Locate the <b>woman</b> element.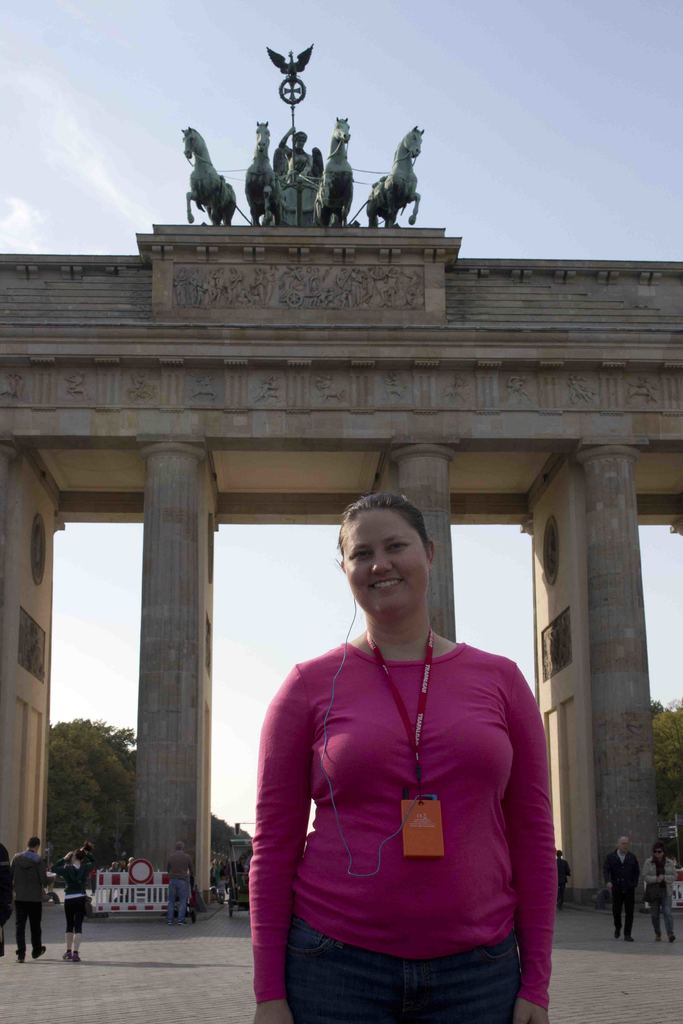
Element bbox: bbox=[644, 844, 682, 943].
